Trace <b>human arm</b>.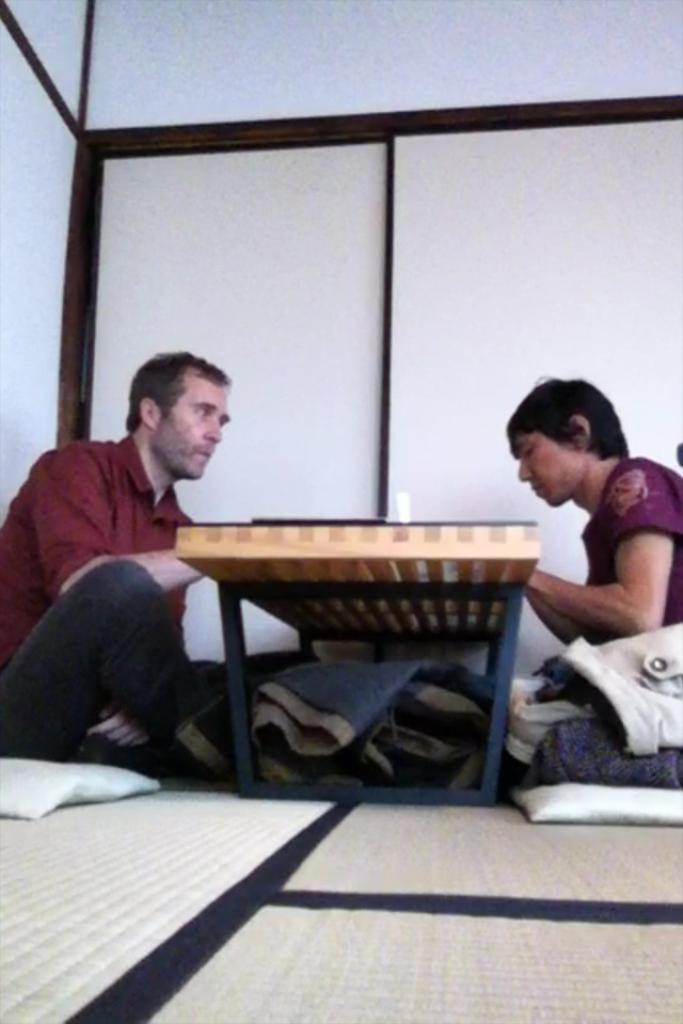
Traced to detection(510, 500, 654, 658).
